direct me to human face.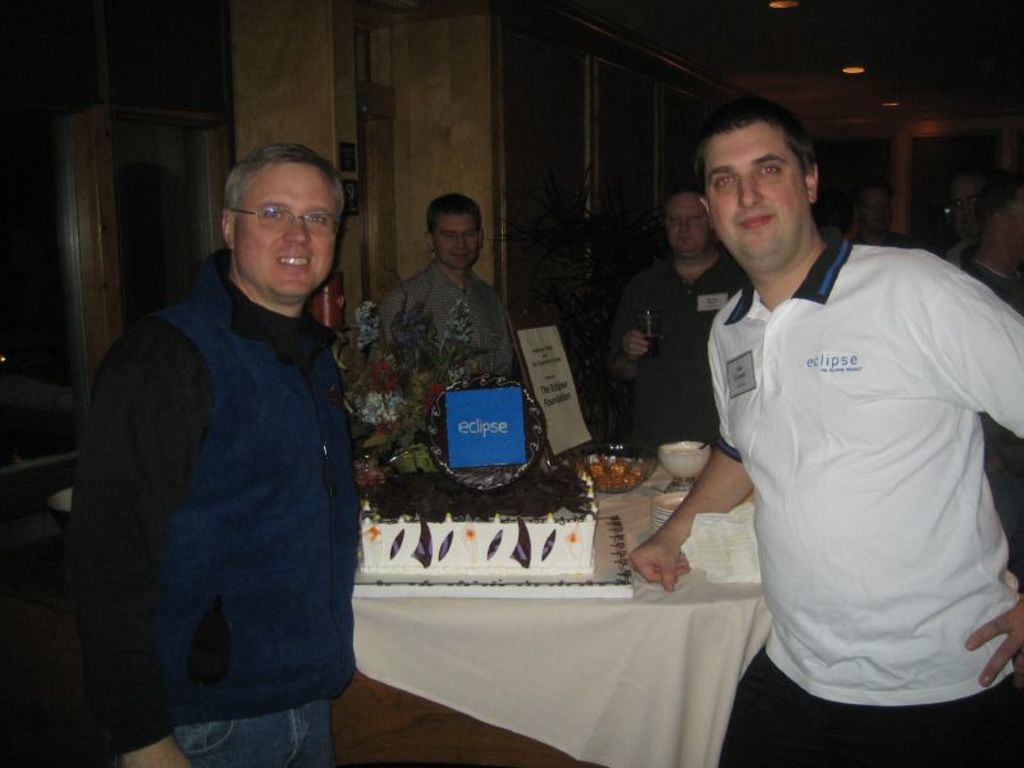
Direction: (left=704, top=120, right=809, bottom=268).
